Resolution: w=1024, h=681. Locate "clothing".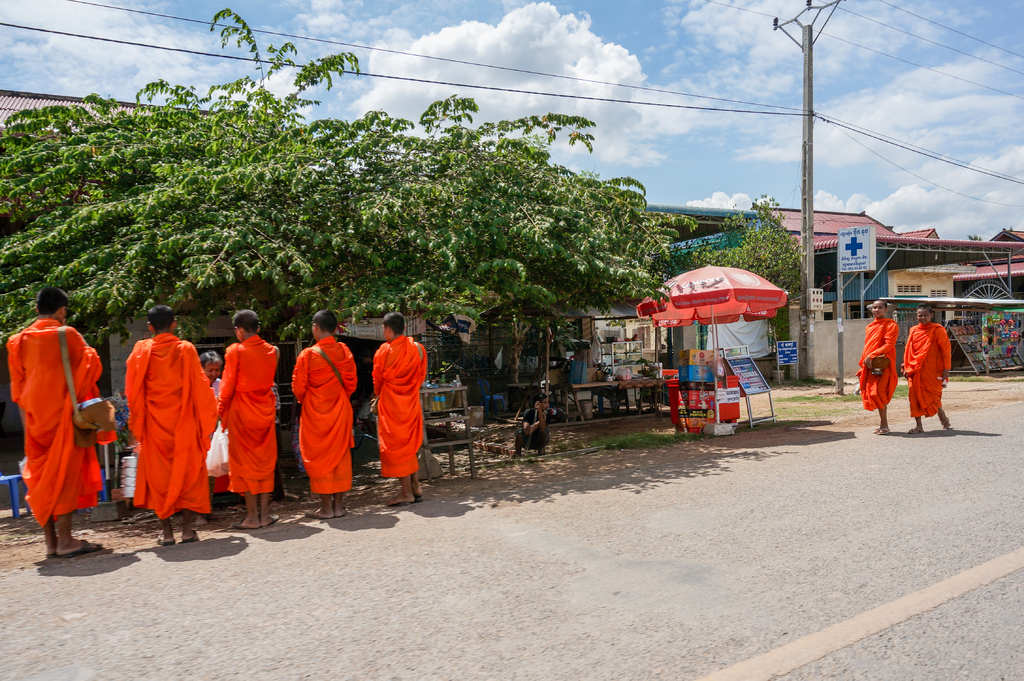
(516,407,549,452).
